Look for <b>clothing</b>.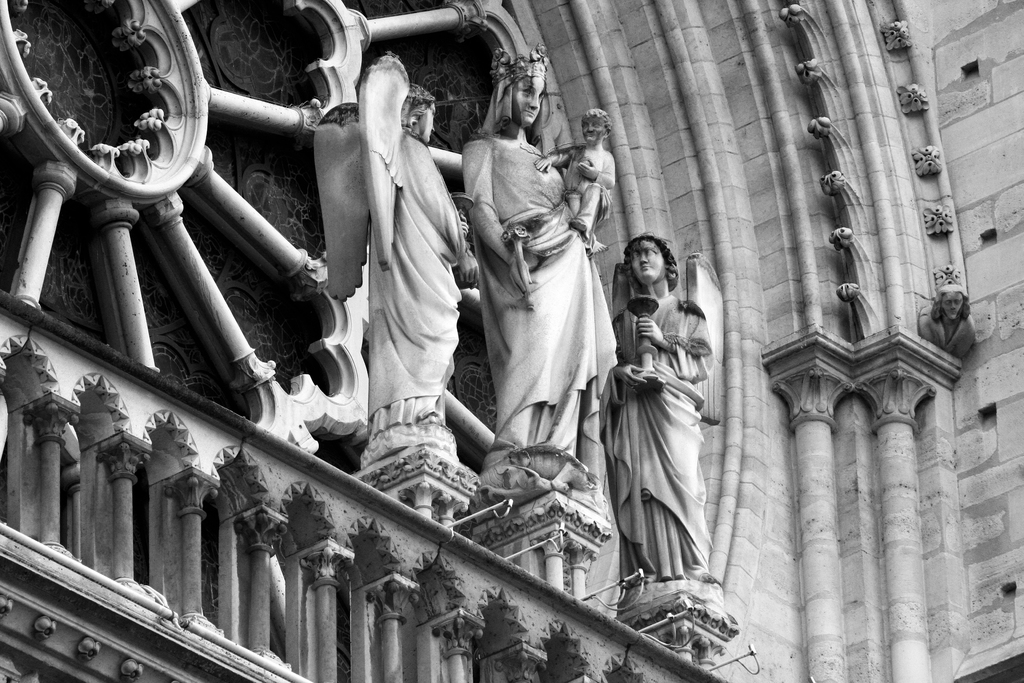
Found: {"x1": 458, "y1": 132, "x2": 620, "y2": 456}.
